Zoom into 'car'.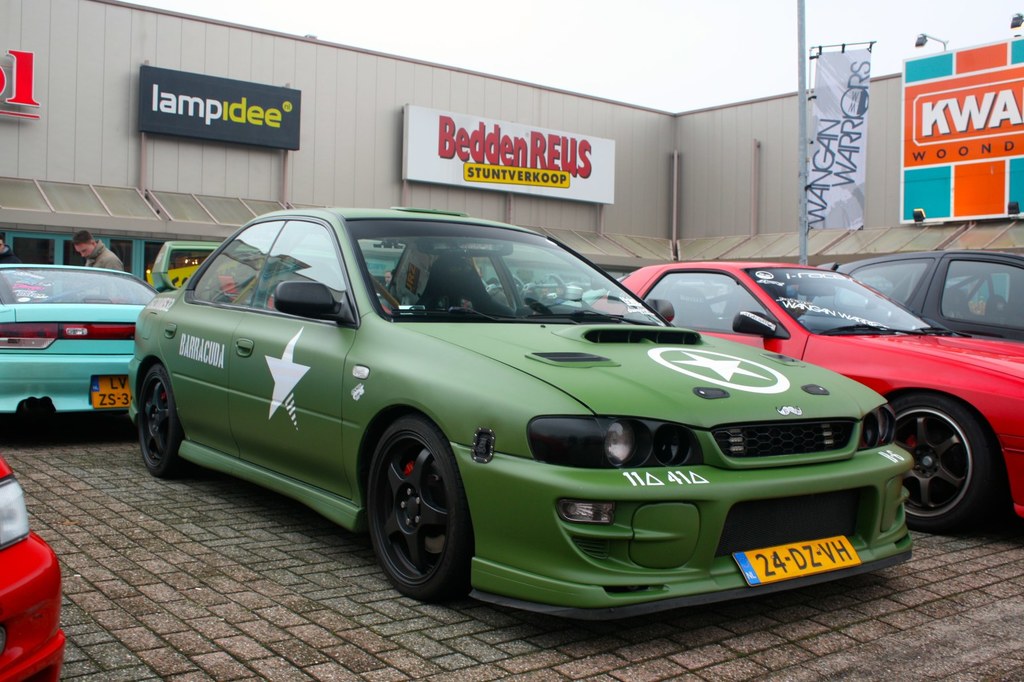
Zoom target: (129, 208, 921, 624).
